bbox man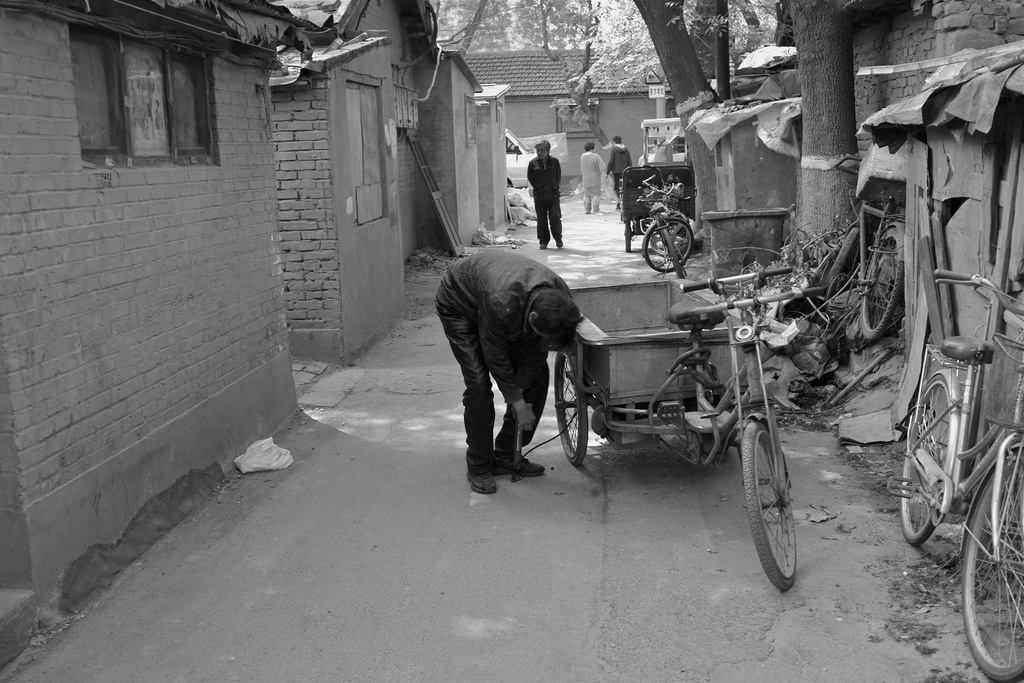
x1=444, y1=224, x2=613, y2=513
